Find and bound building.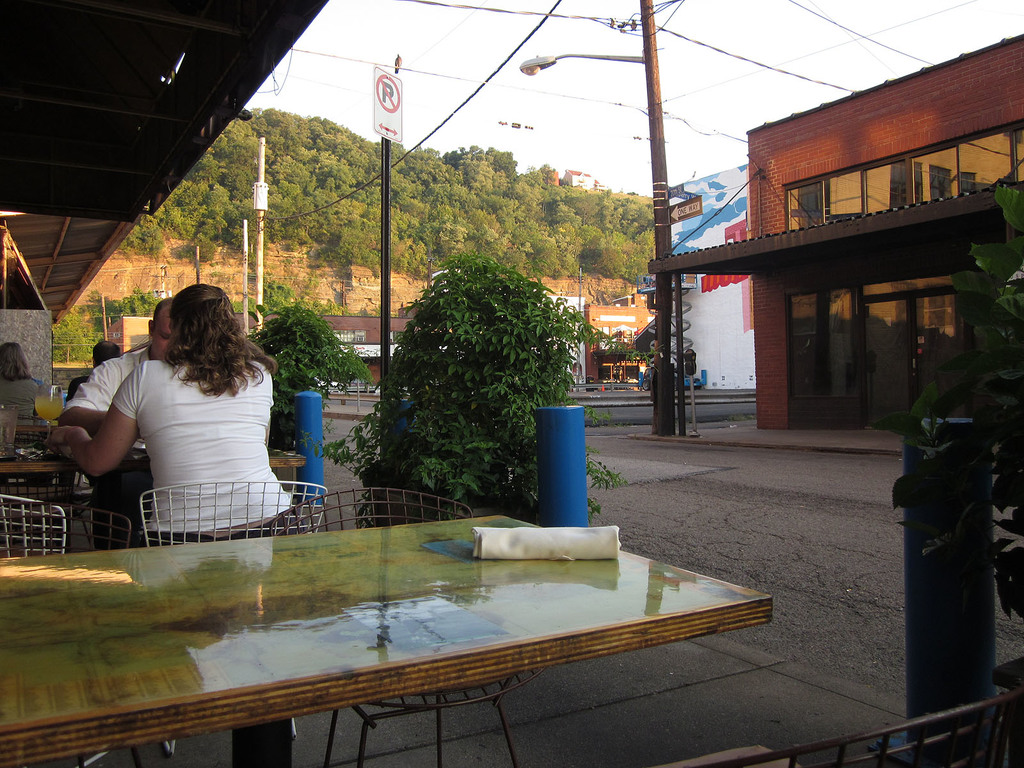
Bound: BBox(99, 314, 151, 360).
